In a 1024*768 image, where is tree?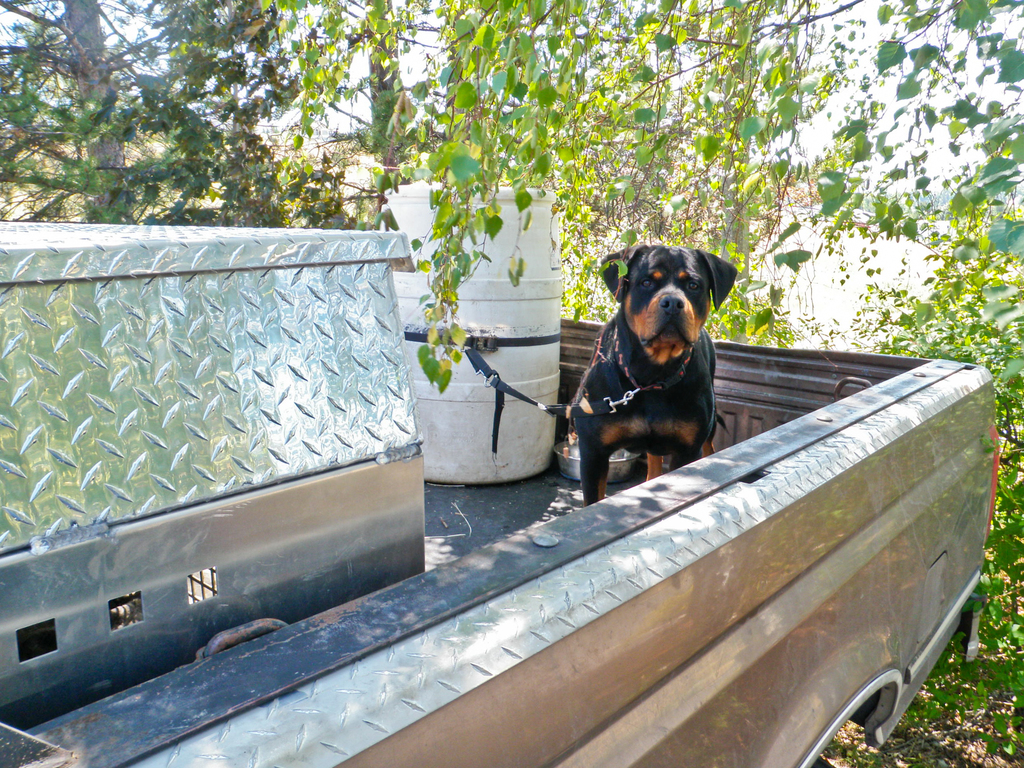
Rect(0, 0, 1023, 767).
